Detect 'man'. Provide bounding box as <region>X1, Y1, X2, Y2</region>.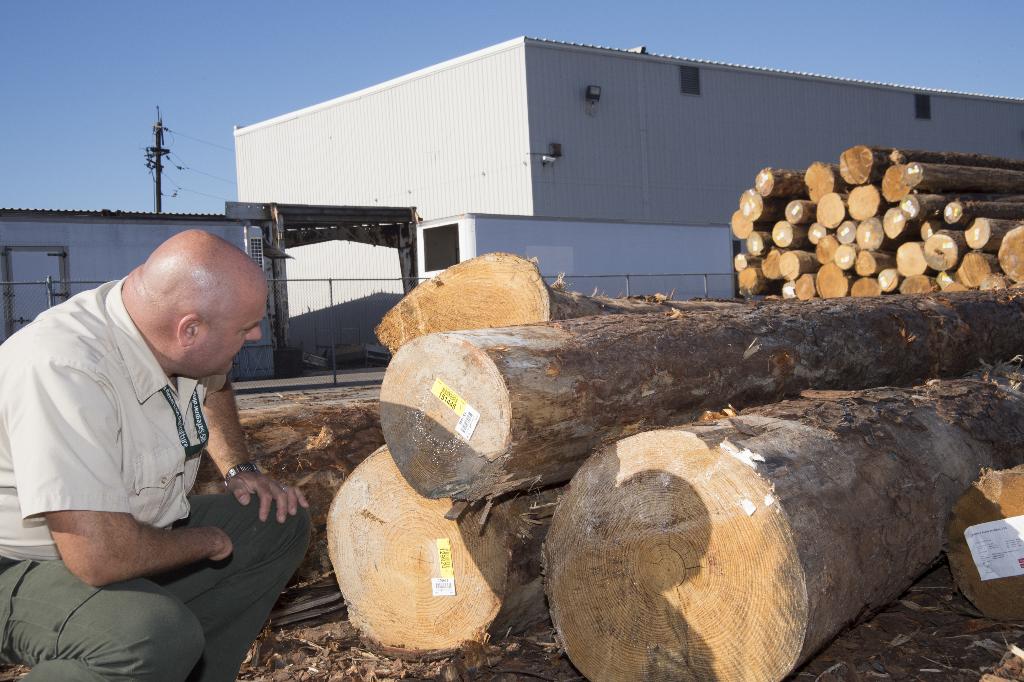
<region>10, 203, 307, 663</region>.
